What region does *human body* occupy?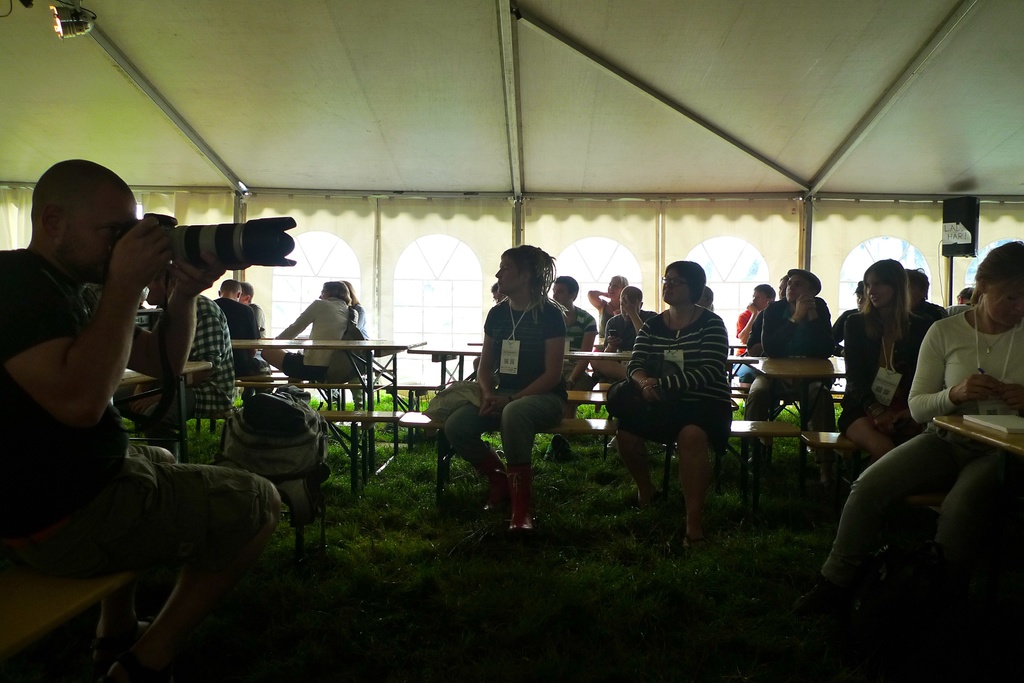
<bbox>270, 277, 369, 378</bbox>.
